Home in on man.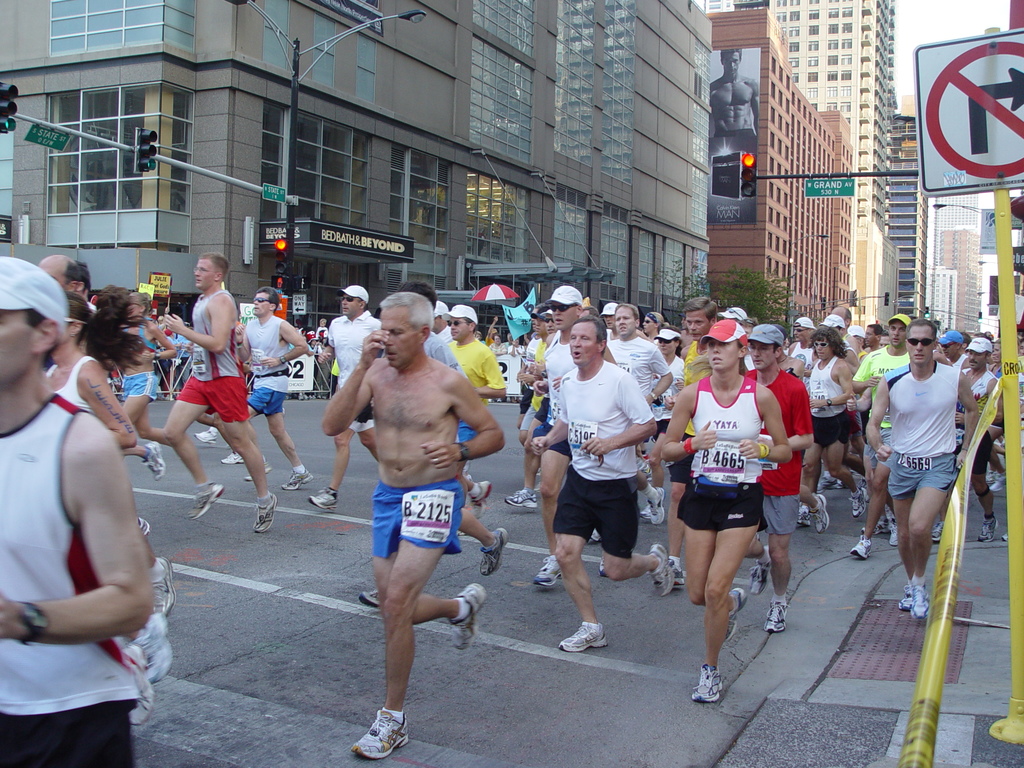
Homed in at [left=441, top=303, right=499, bottom=444].
